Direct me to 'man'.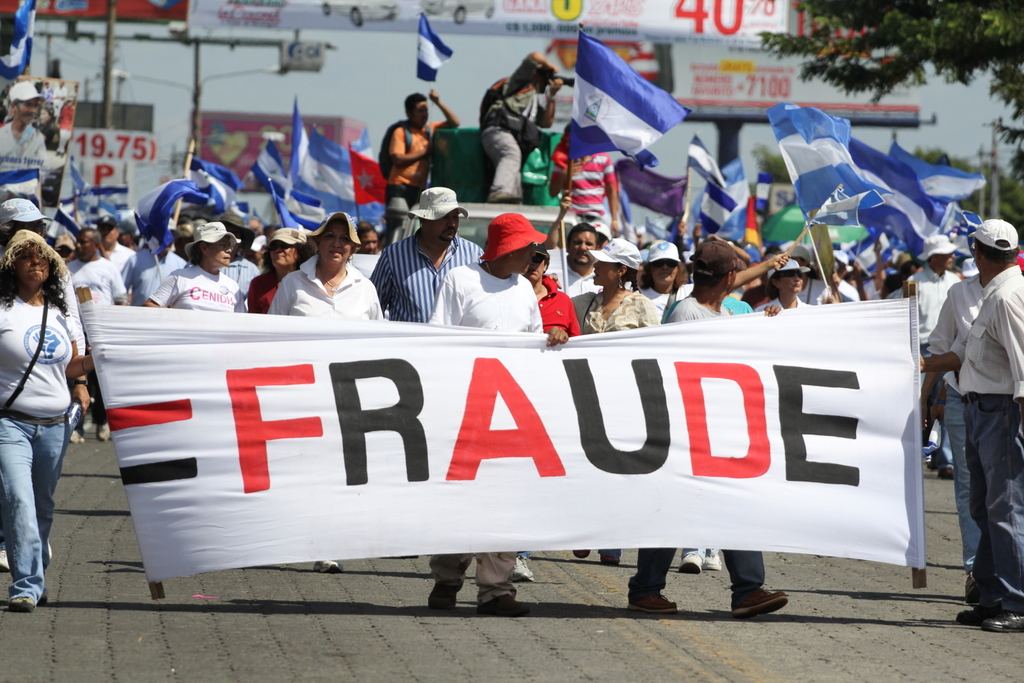
Direction: (552,225,610,297).
